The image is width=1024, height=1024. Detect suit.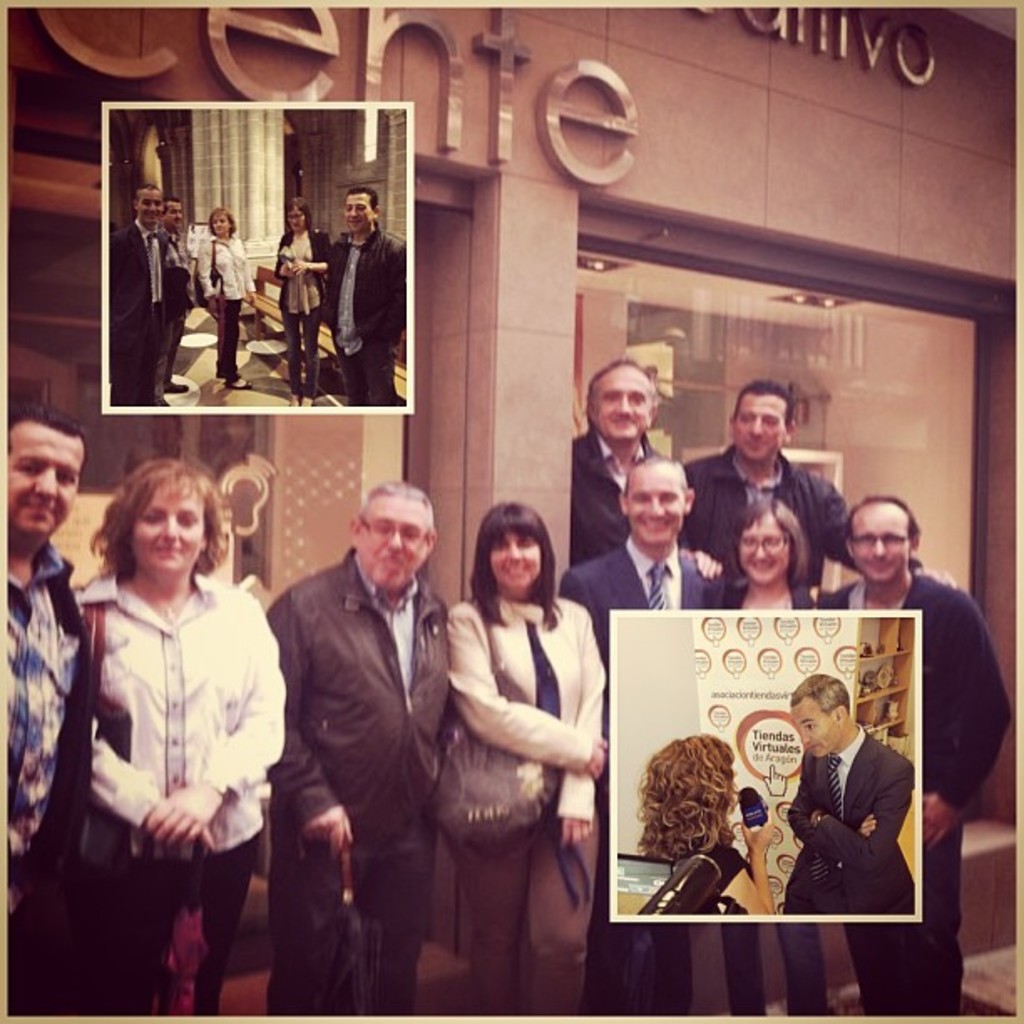
Detection: 554,544,728,1004.
